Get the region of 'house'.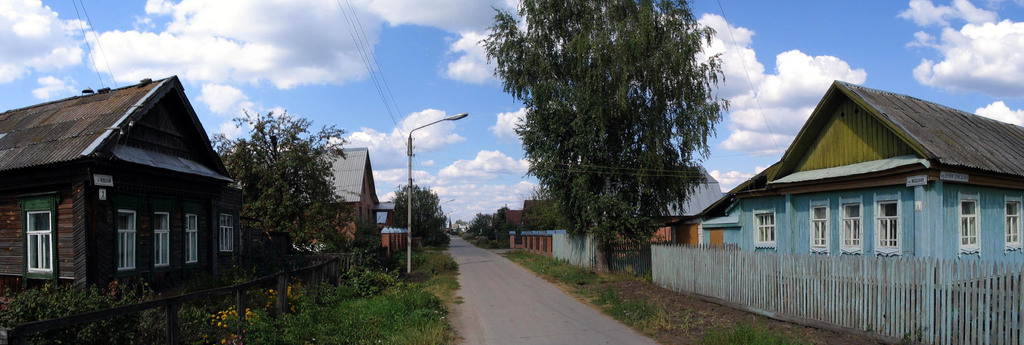
{"x1": 325, "y1": 147, "x2": 388, "y2": 257}.
